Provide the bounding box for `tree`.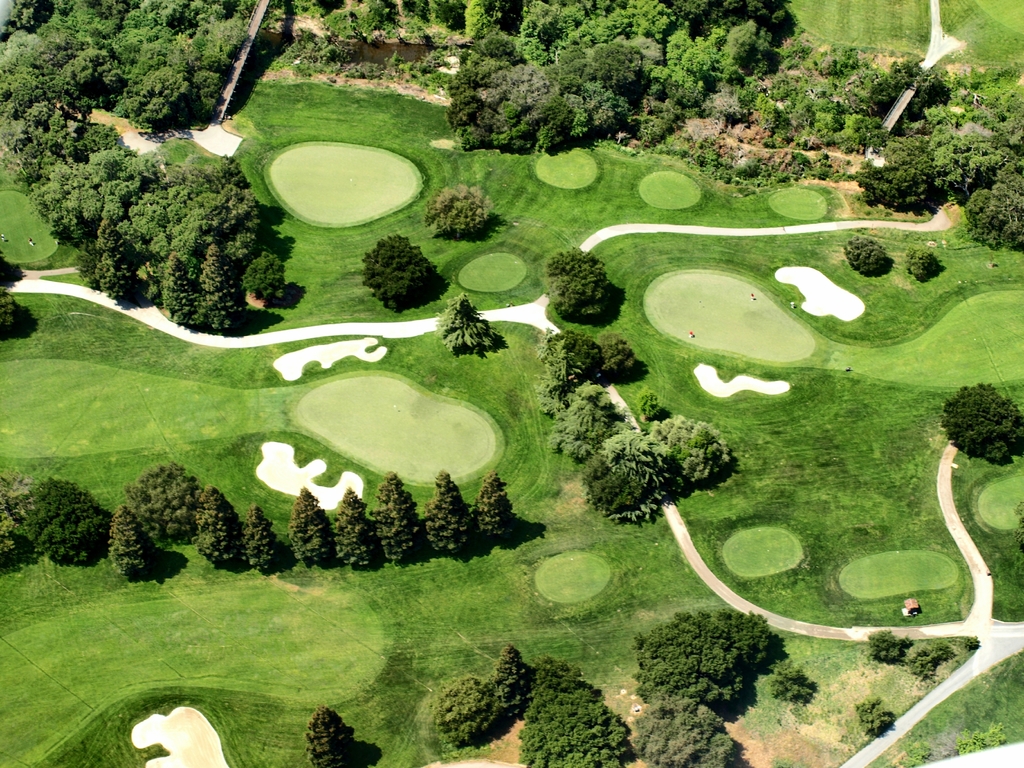
289 488 345 566.
